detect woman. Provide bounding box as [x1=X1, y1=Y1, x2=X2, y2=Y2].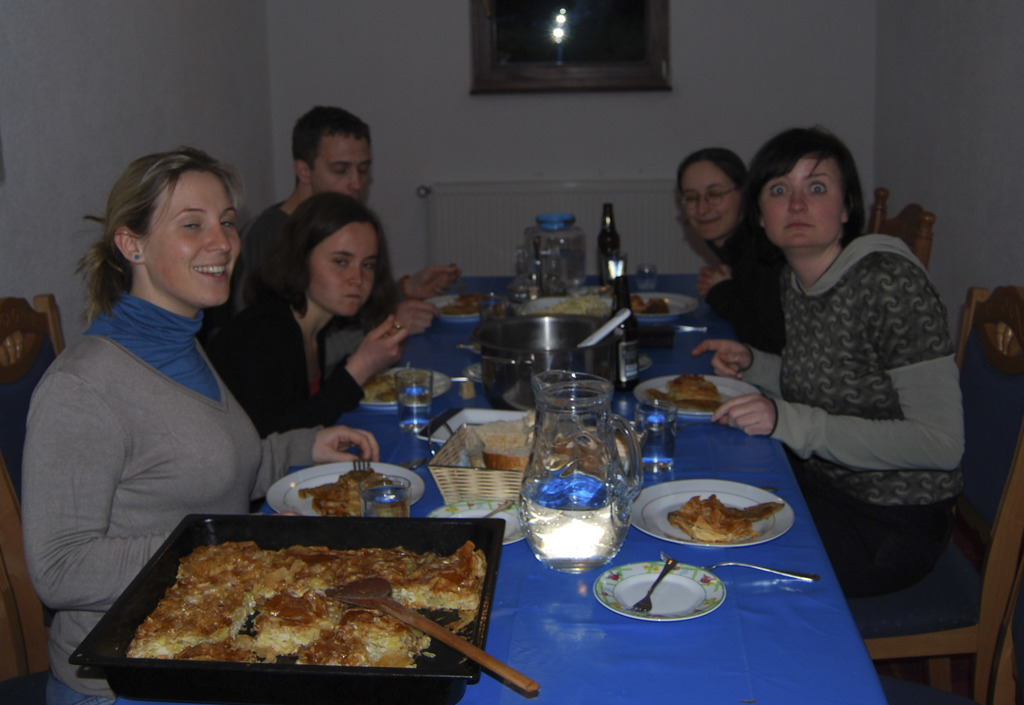
[x1=209, y1=192, x2=413, y2=437].
